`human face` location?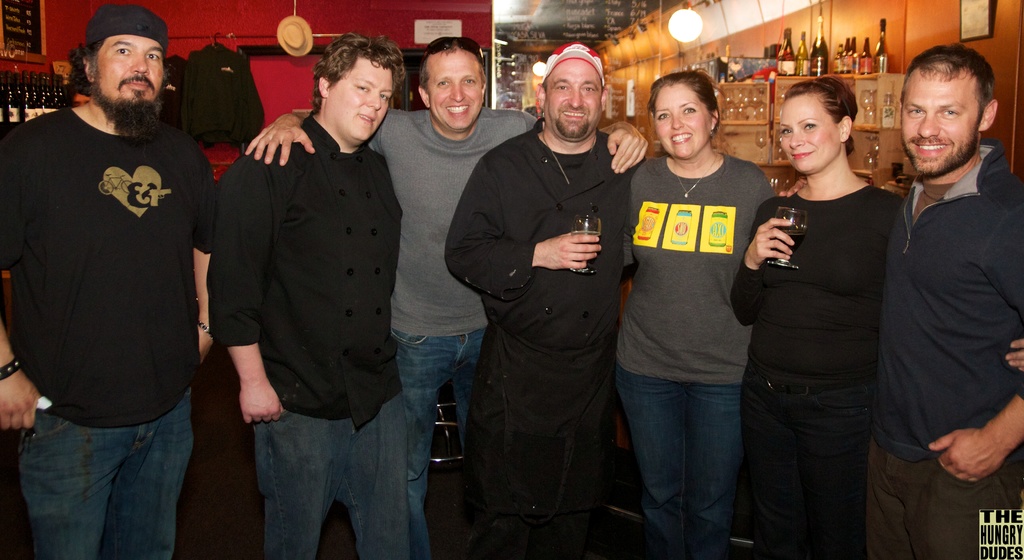
box(327, 57, 392, 144)
